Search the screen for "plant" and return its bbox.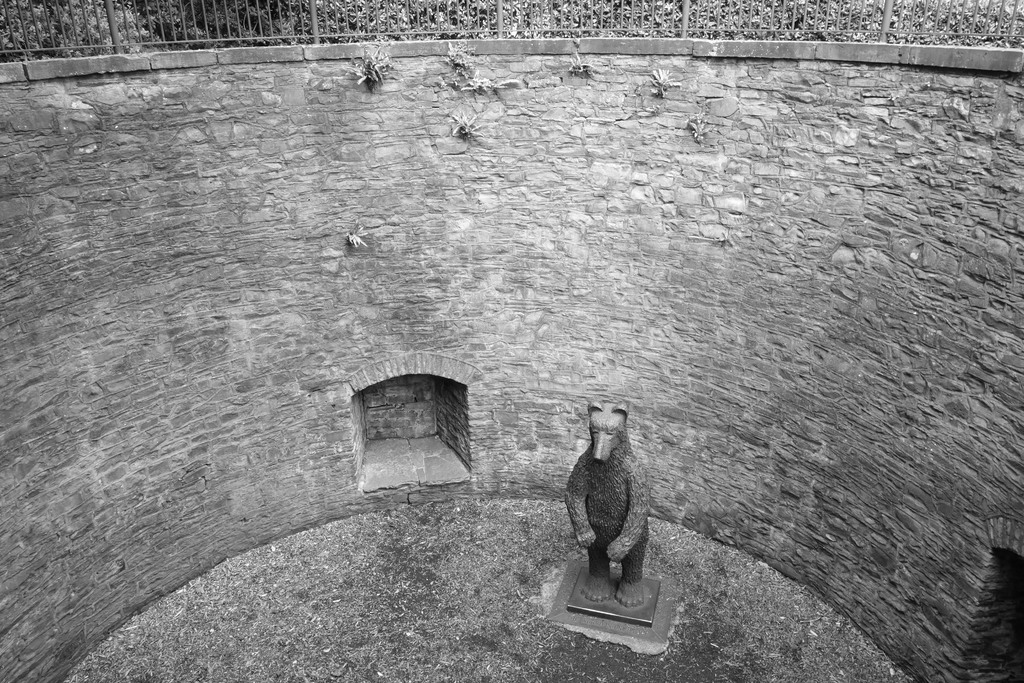
Found: BBox(444, 115, 489, 139).
